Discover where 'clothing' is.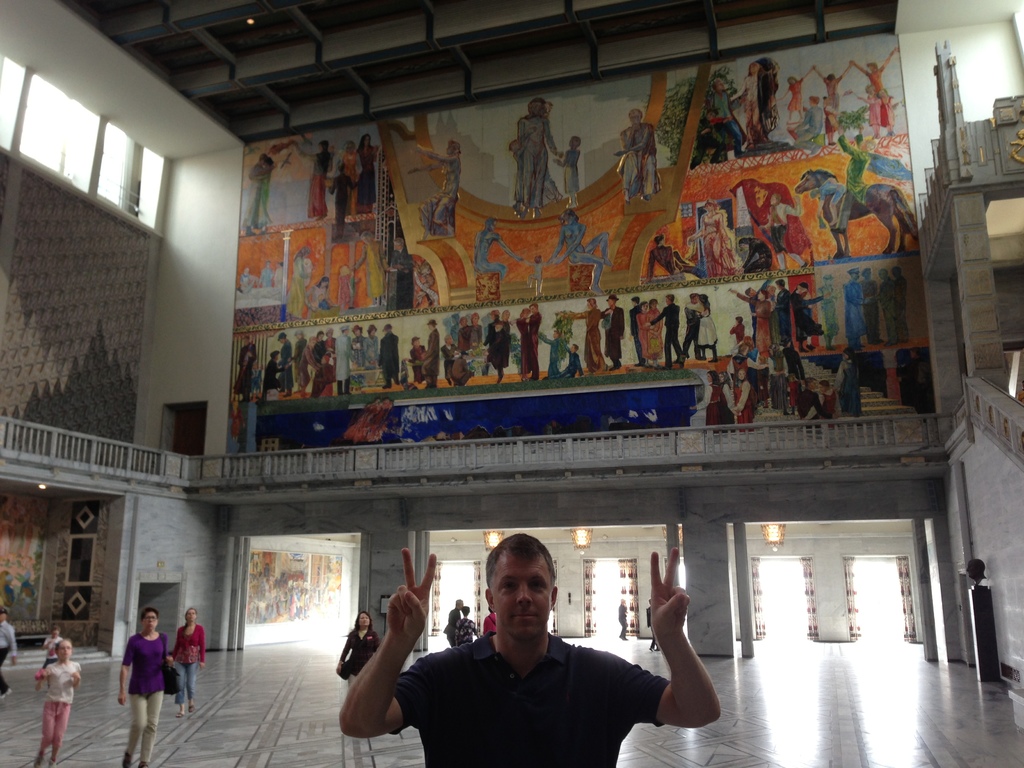
Discovered at left=273, top=266, right=284, bottom=285.
